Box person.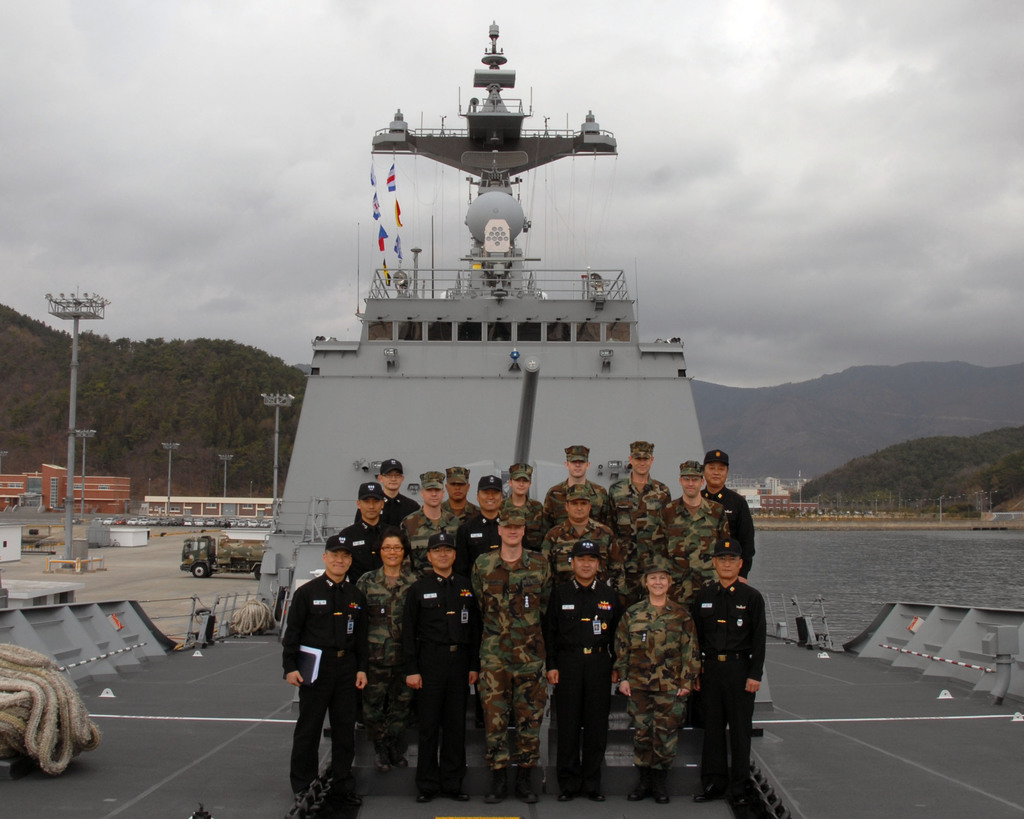
box=[659, 456, 732, 592].
